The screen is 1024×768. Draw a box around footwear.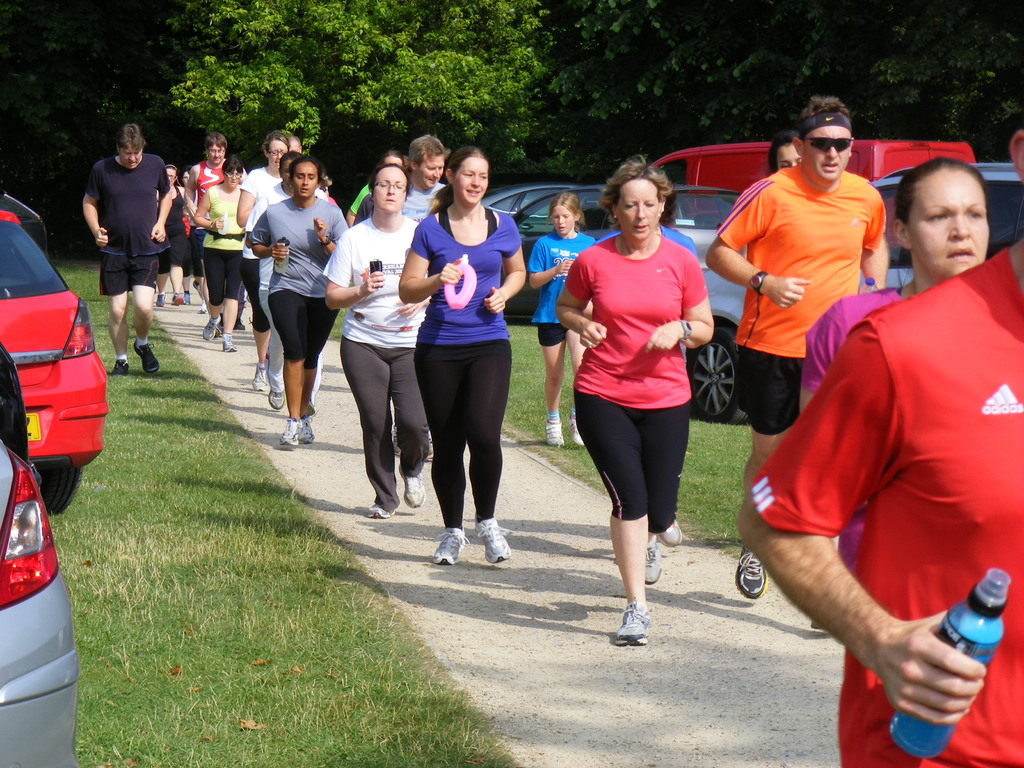
614, 601, 653, 646.
